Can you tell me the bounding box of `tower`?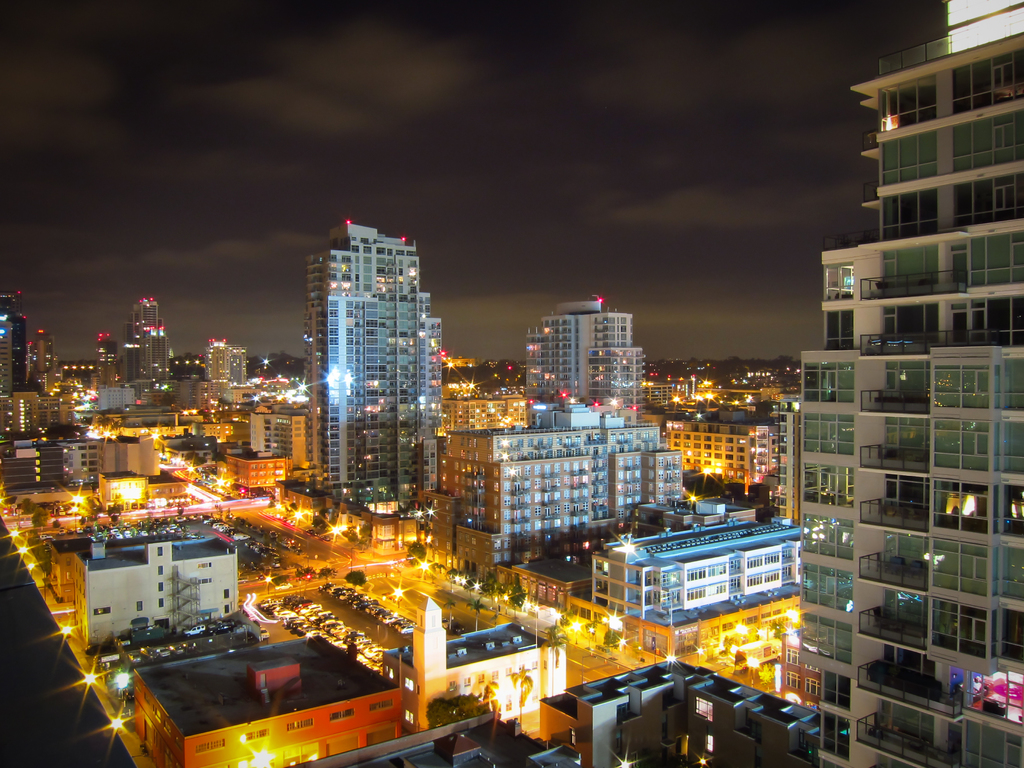
524:310:653:421.
